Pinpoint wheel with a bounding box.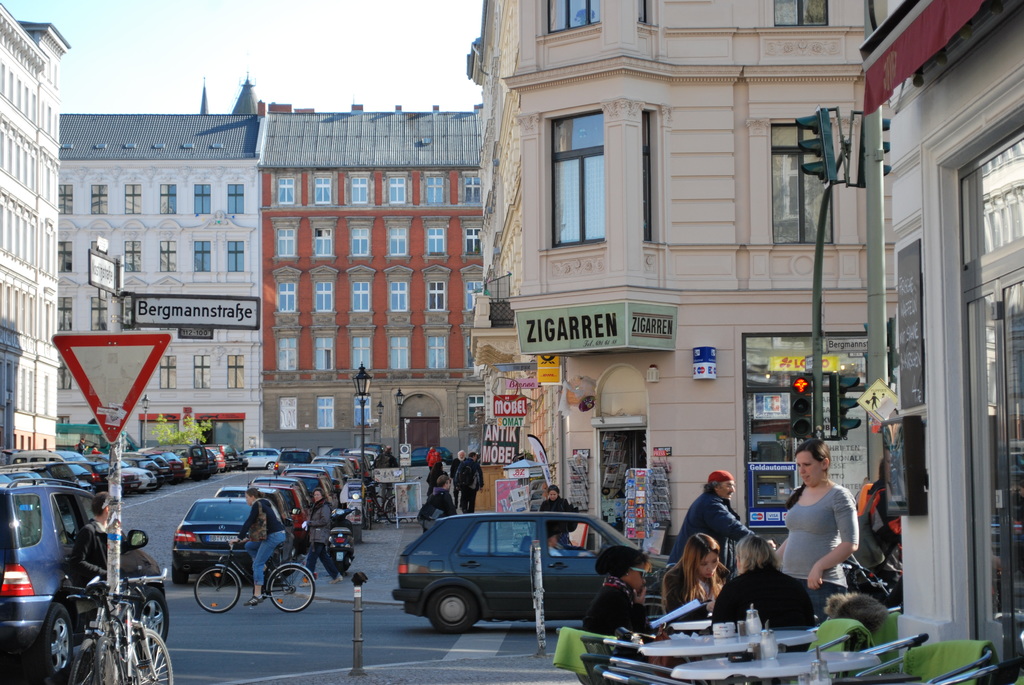
[x1=124, y1=620, x2=177, y2=684].
